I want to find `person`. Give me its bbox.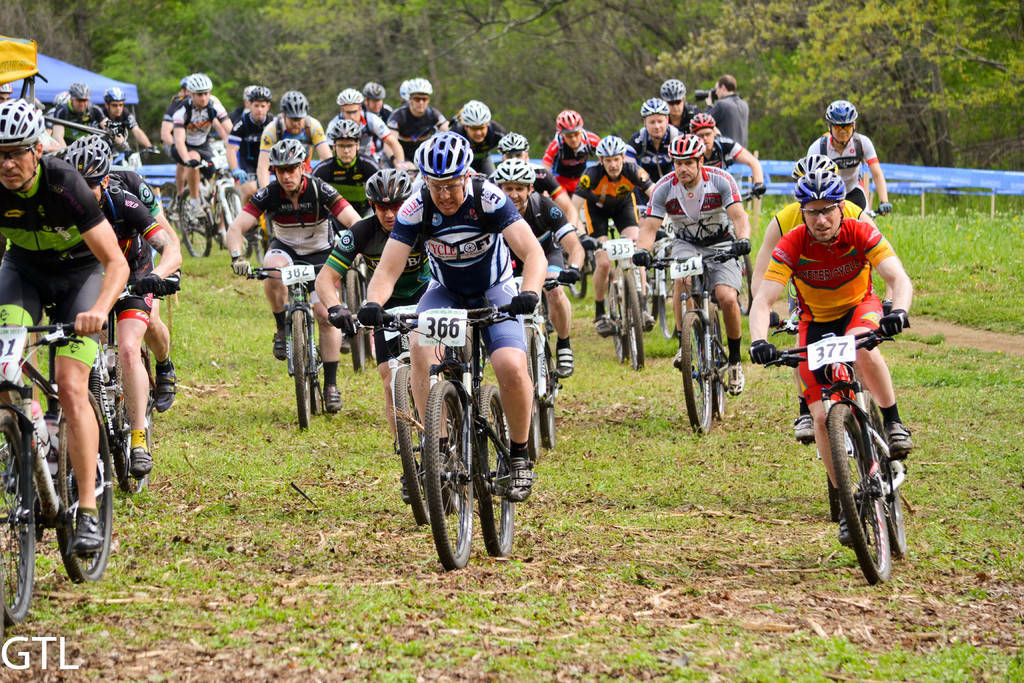
(49,77,125,151).
